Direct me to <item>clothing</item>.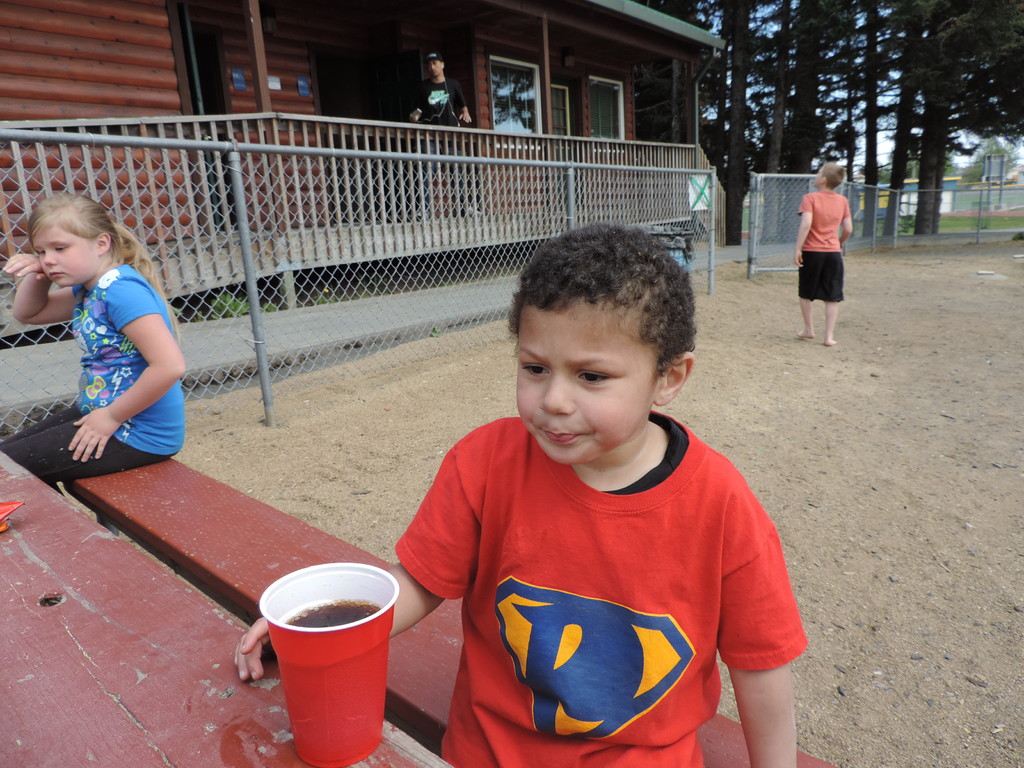
Direction: (794,189,857,253).
